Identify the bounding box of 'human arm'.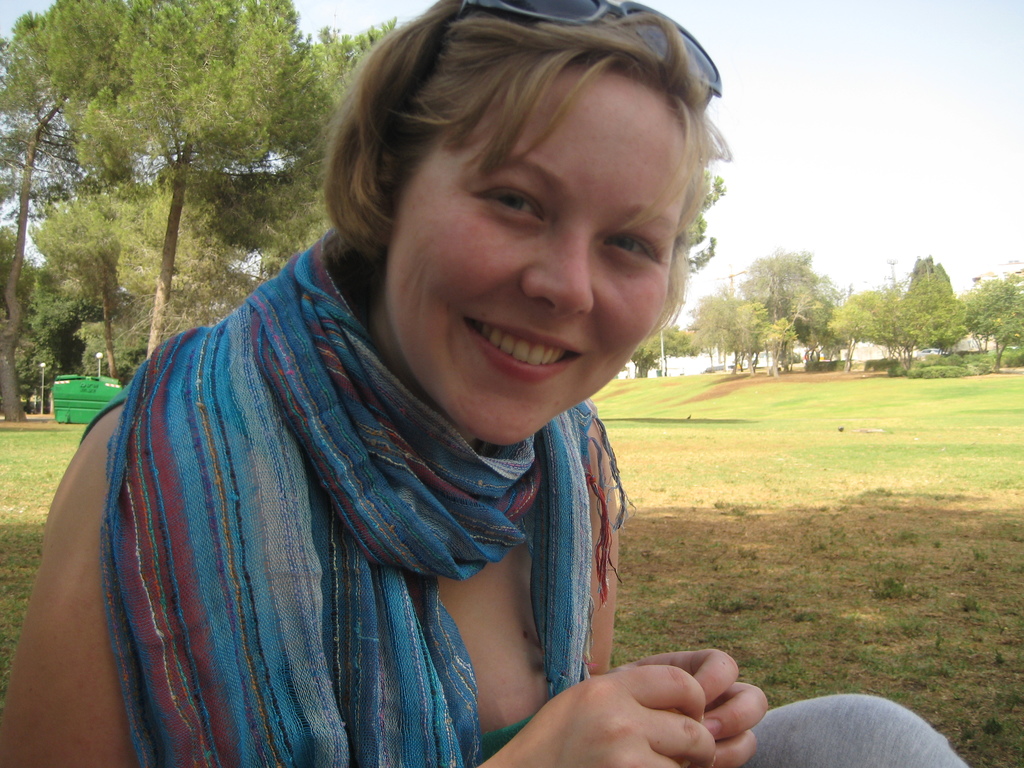
[0, 414, 714, 767].
